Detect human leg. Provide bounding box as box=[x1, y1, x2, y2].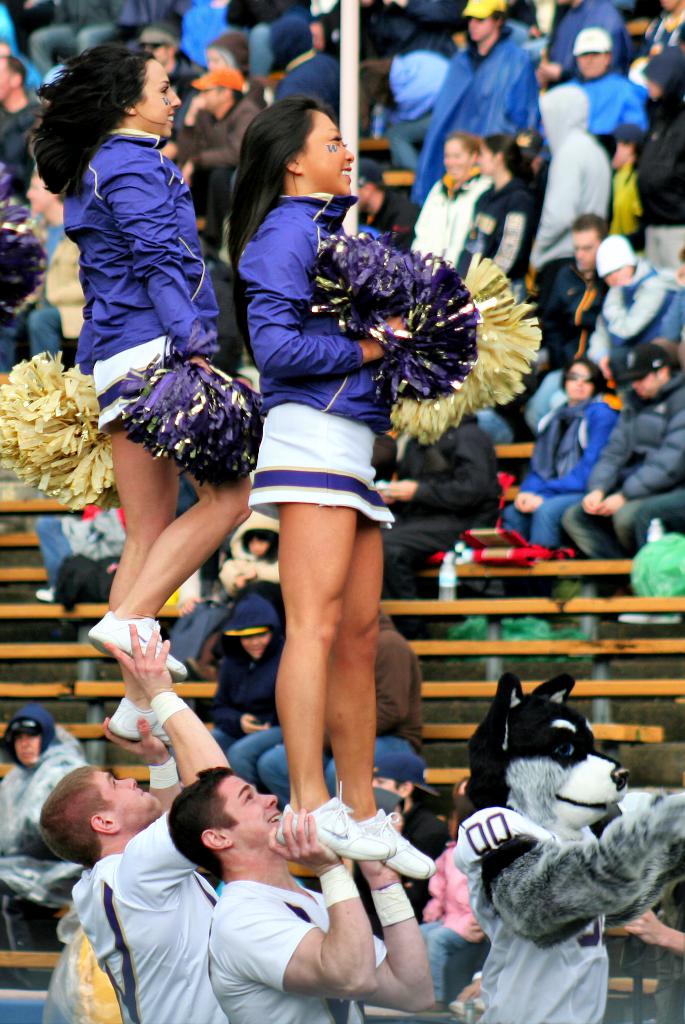
box=[226, 721, 272, 786].
